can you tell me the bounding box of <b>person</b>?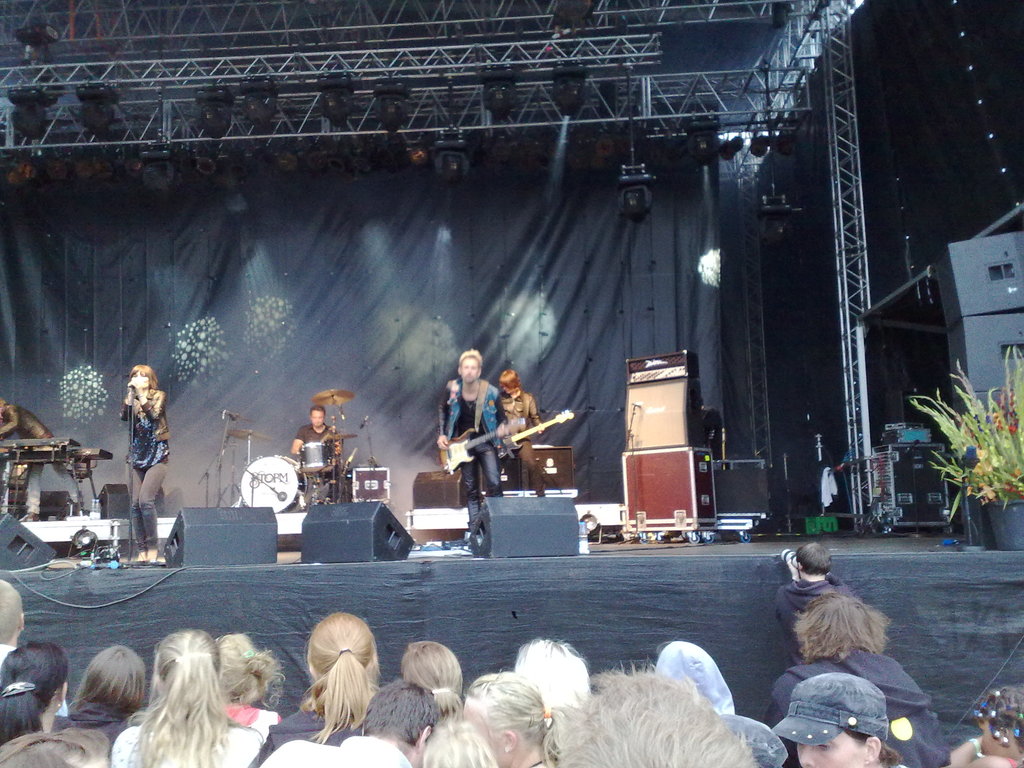
locate(288, 405, 354, 484).
